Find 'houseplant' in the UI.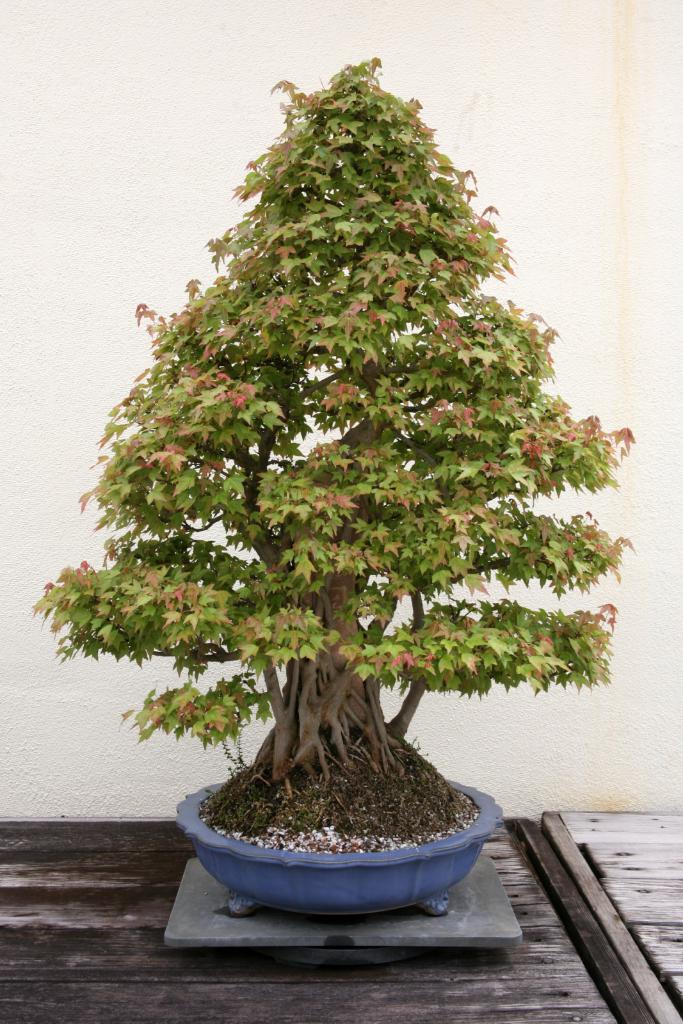
UI element at select_region(21, 49, 651, 925).
